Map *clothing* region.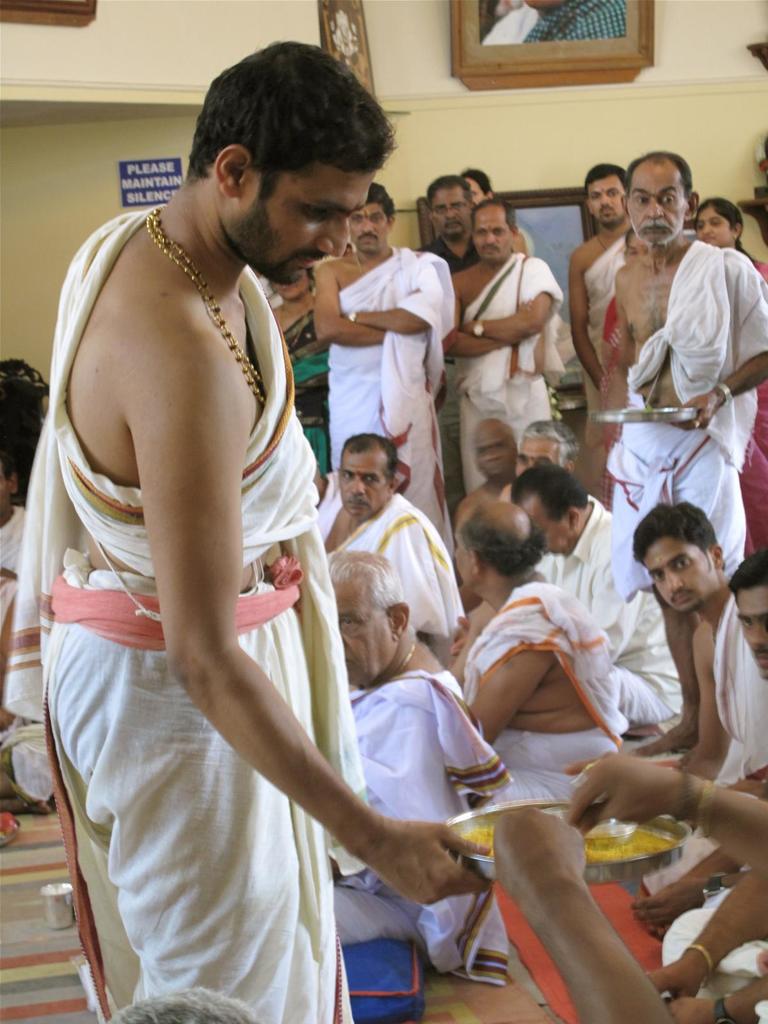
Mapped to left=317, top=664, right=520, bottom=998.
